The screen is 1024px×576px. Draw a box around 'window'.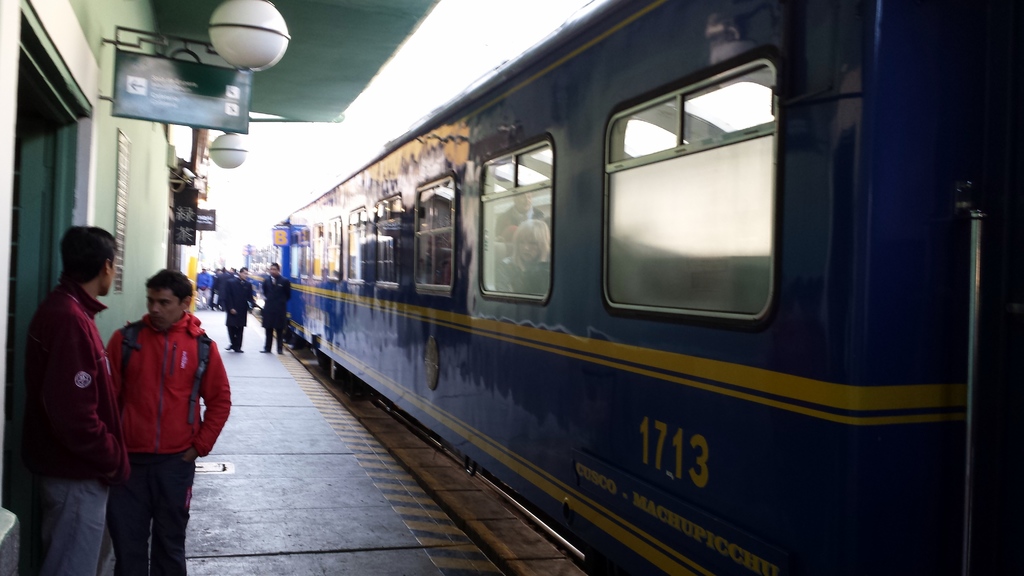
[0, 0, 107, 532].
